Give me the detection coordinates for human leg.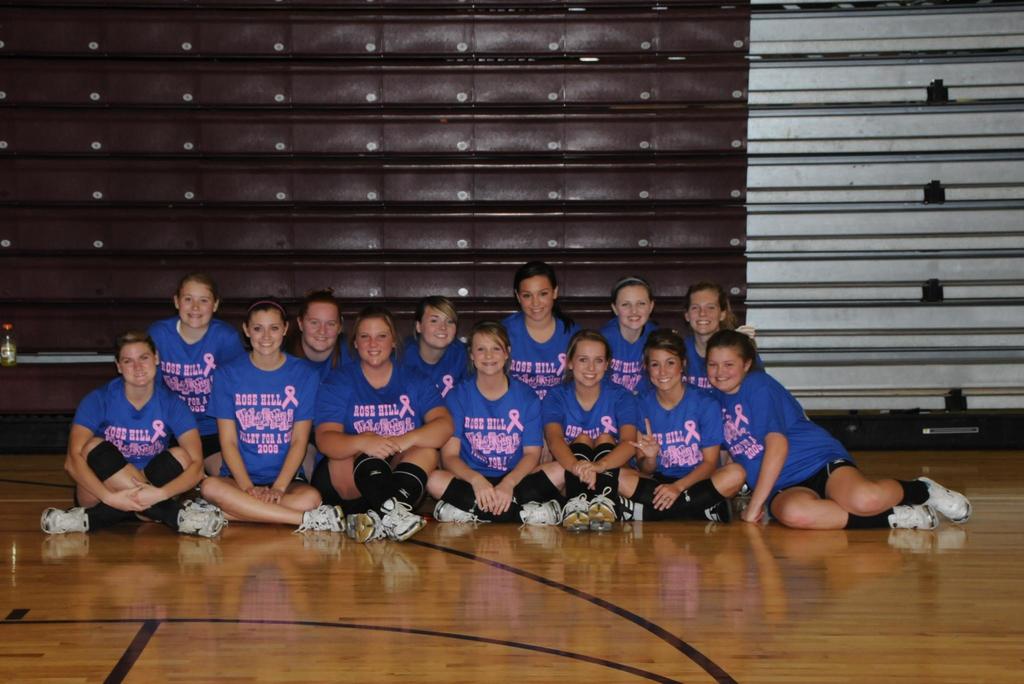
432/475/563/532.
